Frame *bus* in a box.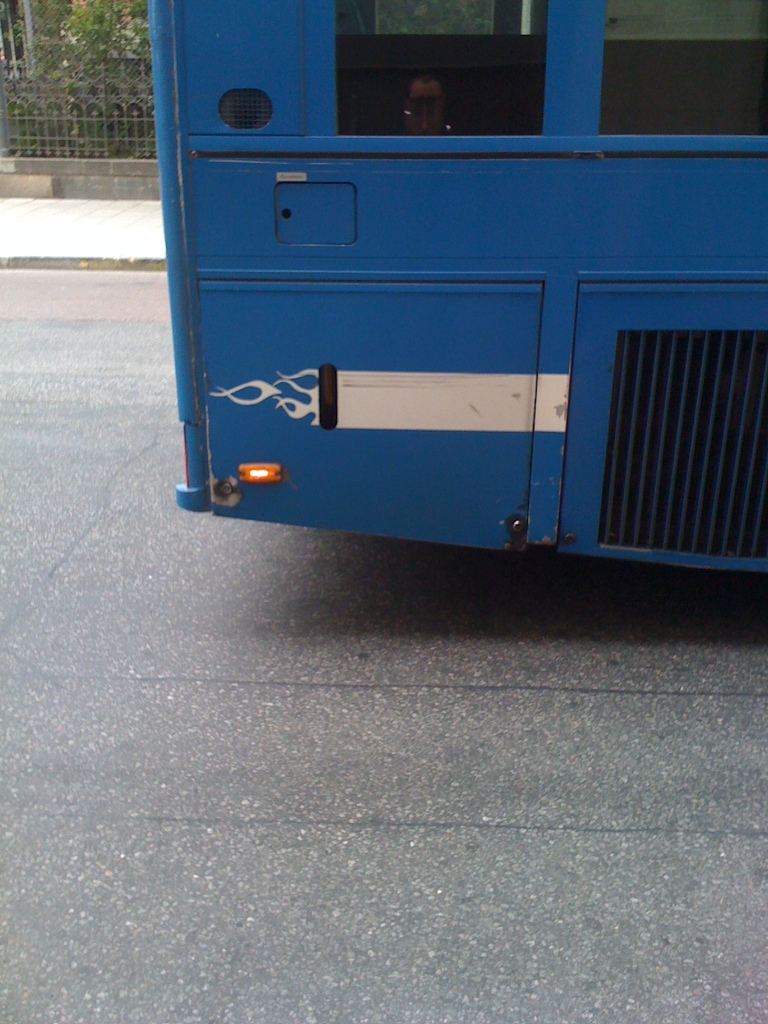
locate(145, 0, 767, 577).
